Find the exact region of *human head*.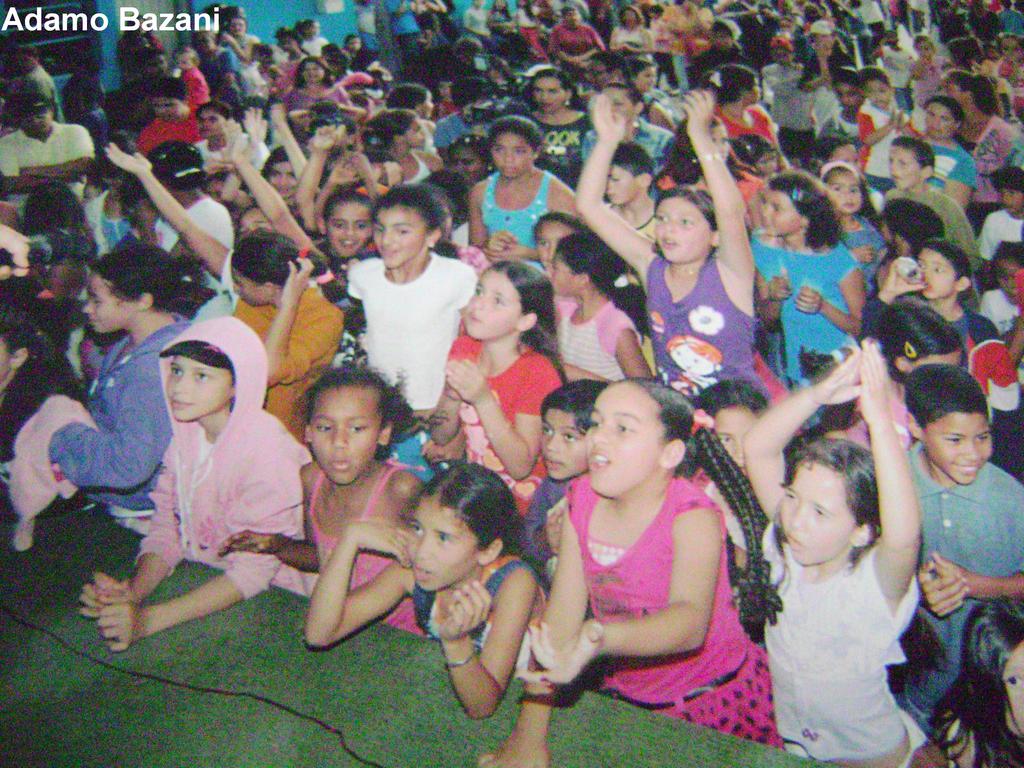
Exact region: x1=605, y1=141, x2=652, y2=207.
